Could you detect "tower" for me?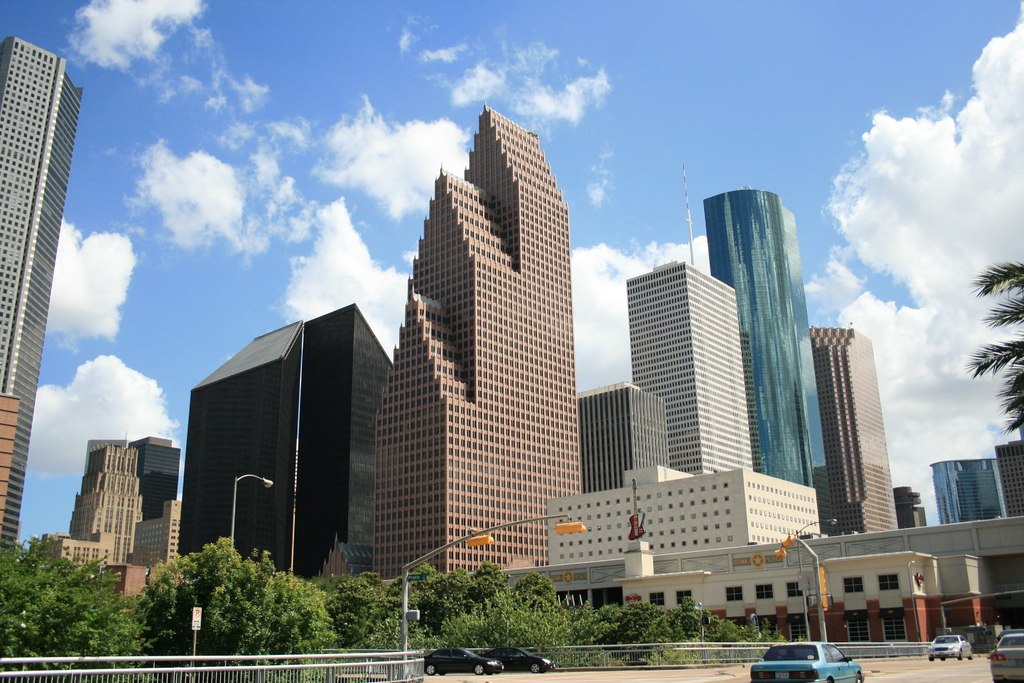
Detection result: crop(3, 33, 88, 551).
